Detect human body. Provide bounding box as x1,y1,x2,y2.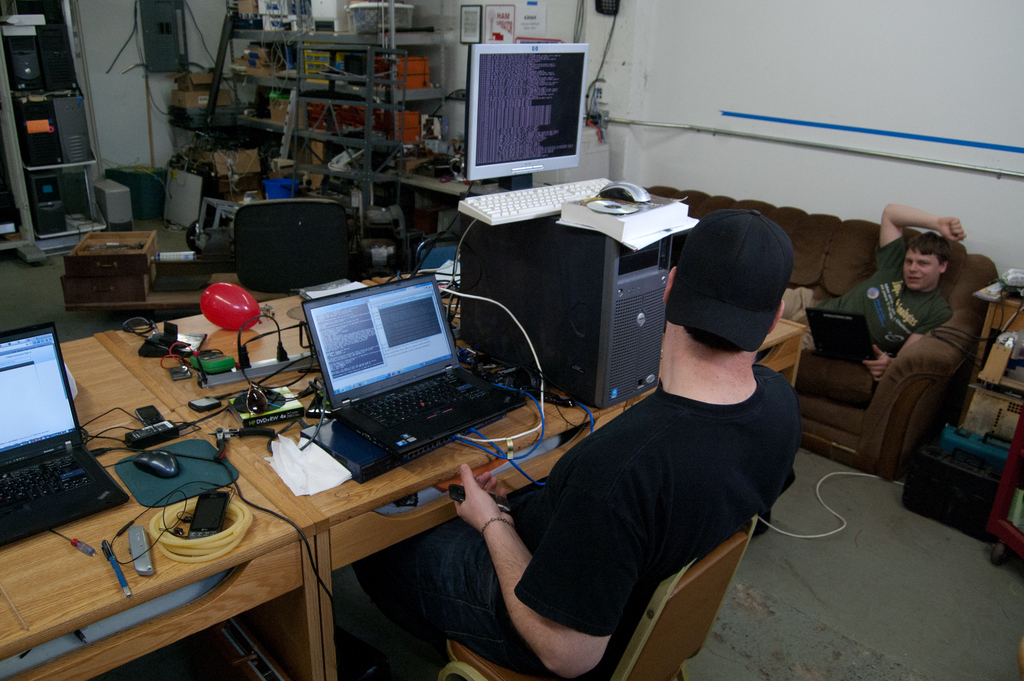
424,202,821,646.
